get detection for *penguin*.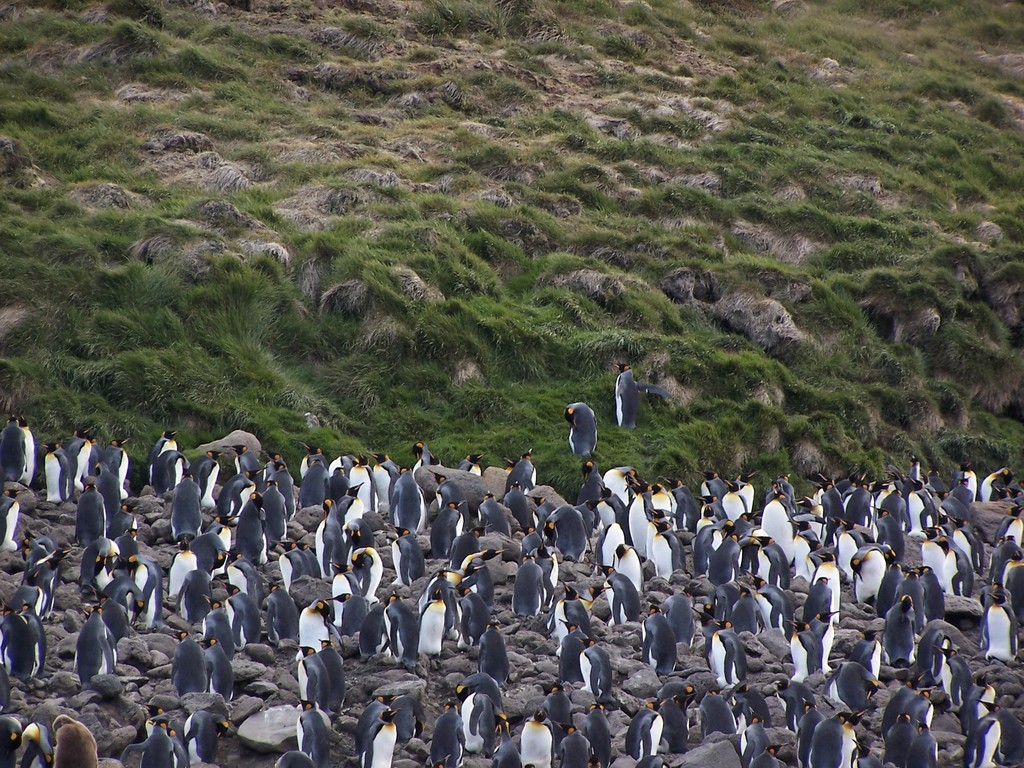
Detection: box(232, 445, 256, 483).
